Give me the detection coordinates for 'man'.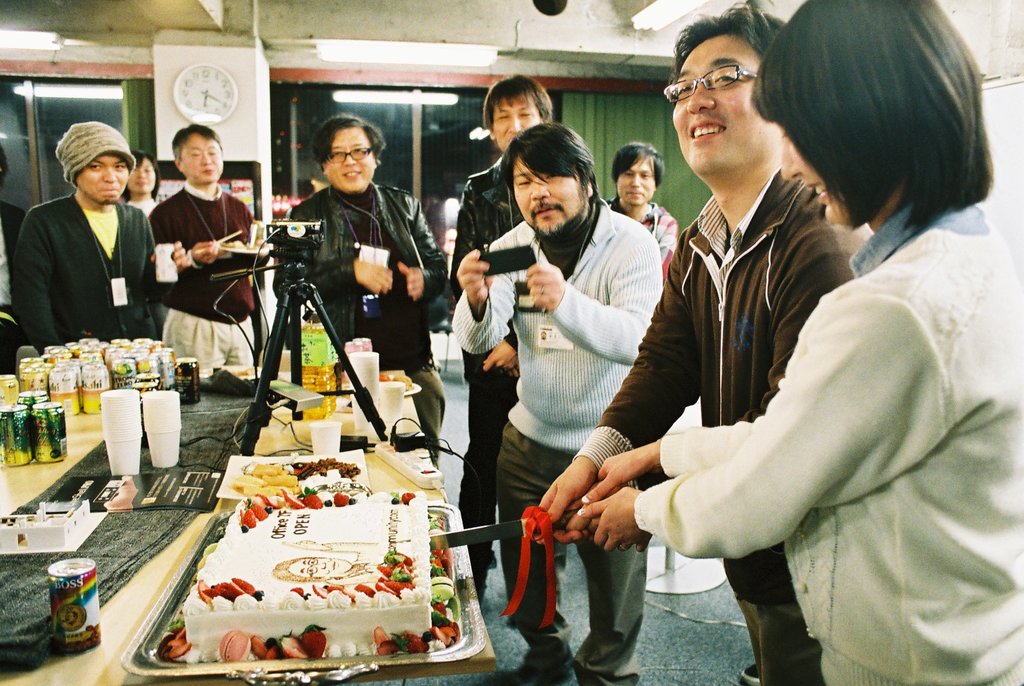
{"x1": 530, "y1": 0, "x2": 875, "y2": 685}.
